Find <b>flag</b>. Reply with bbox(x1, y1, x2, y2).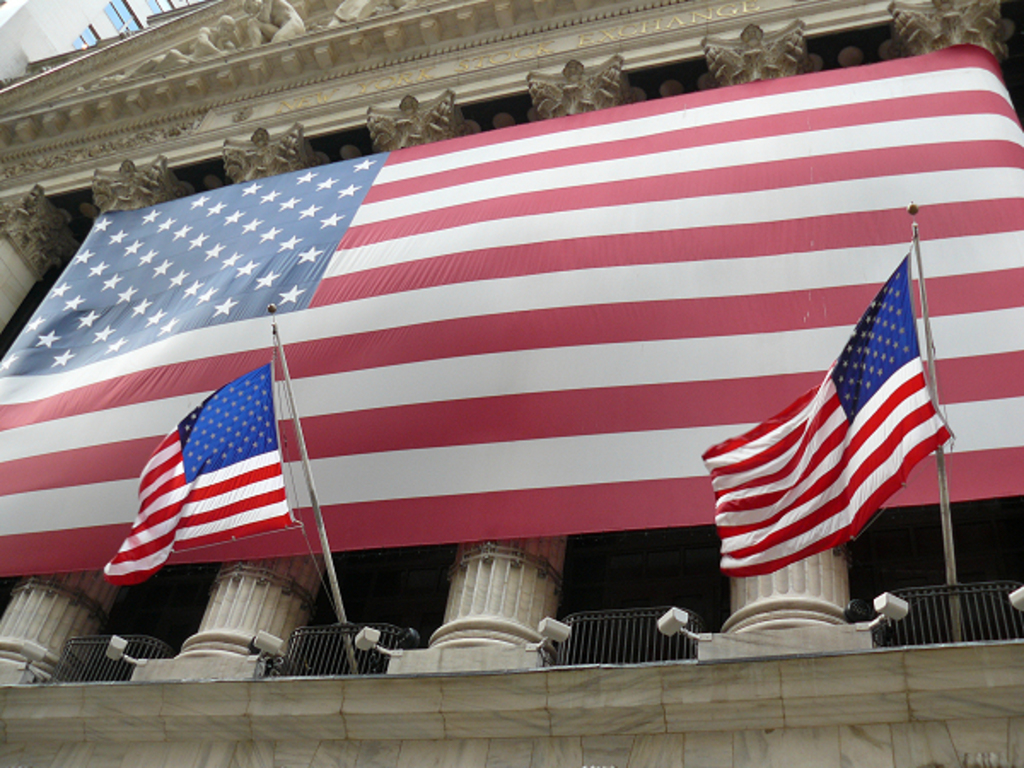
bbox(101, 358, 311, 579).
